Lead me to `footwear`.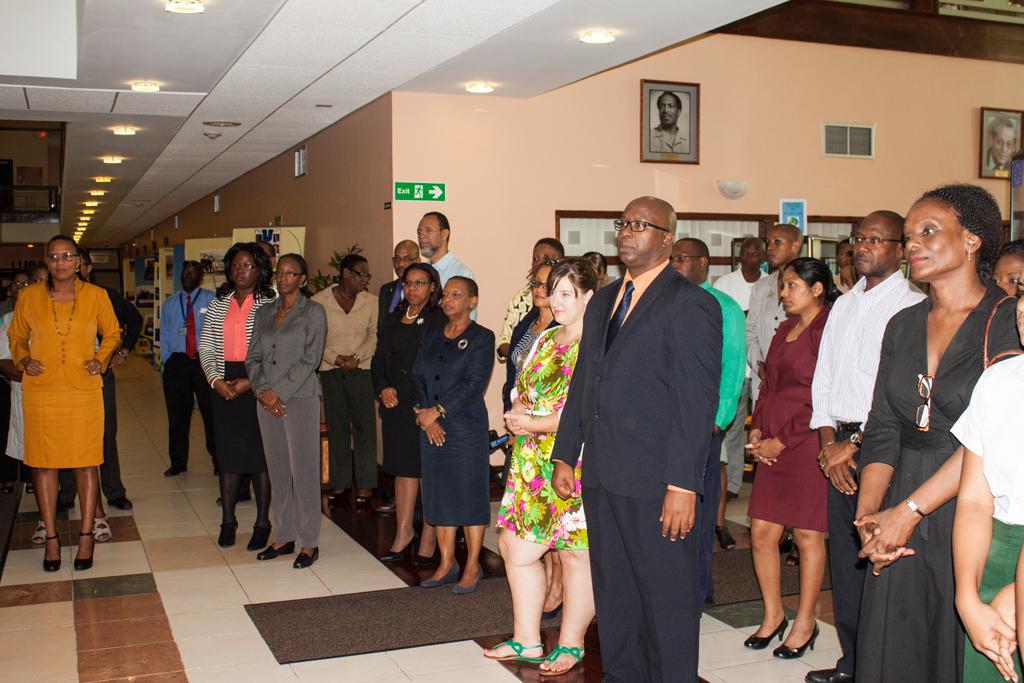
Lead to [33, 518, 47, 550].
